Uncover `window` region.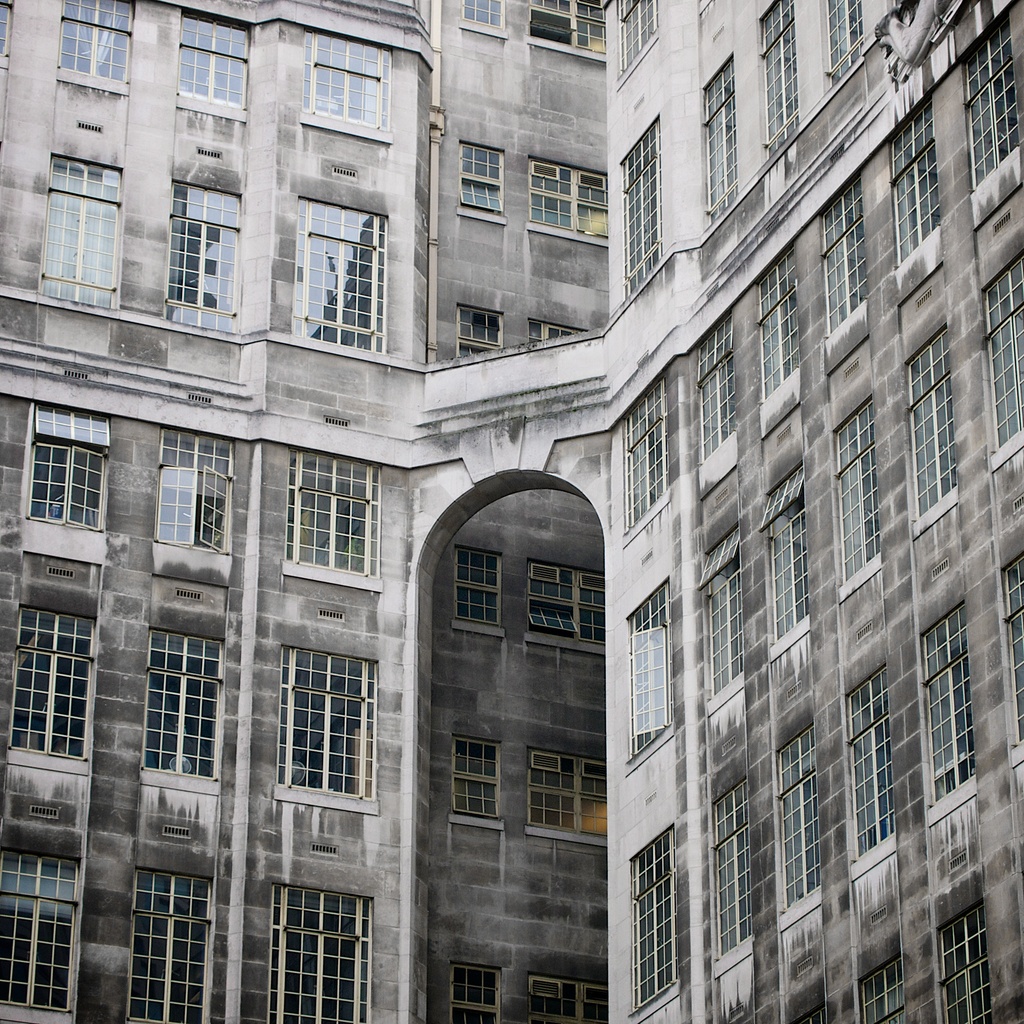
Uncovered: <box>20,406,113,528</box>.
